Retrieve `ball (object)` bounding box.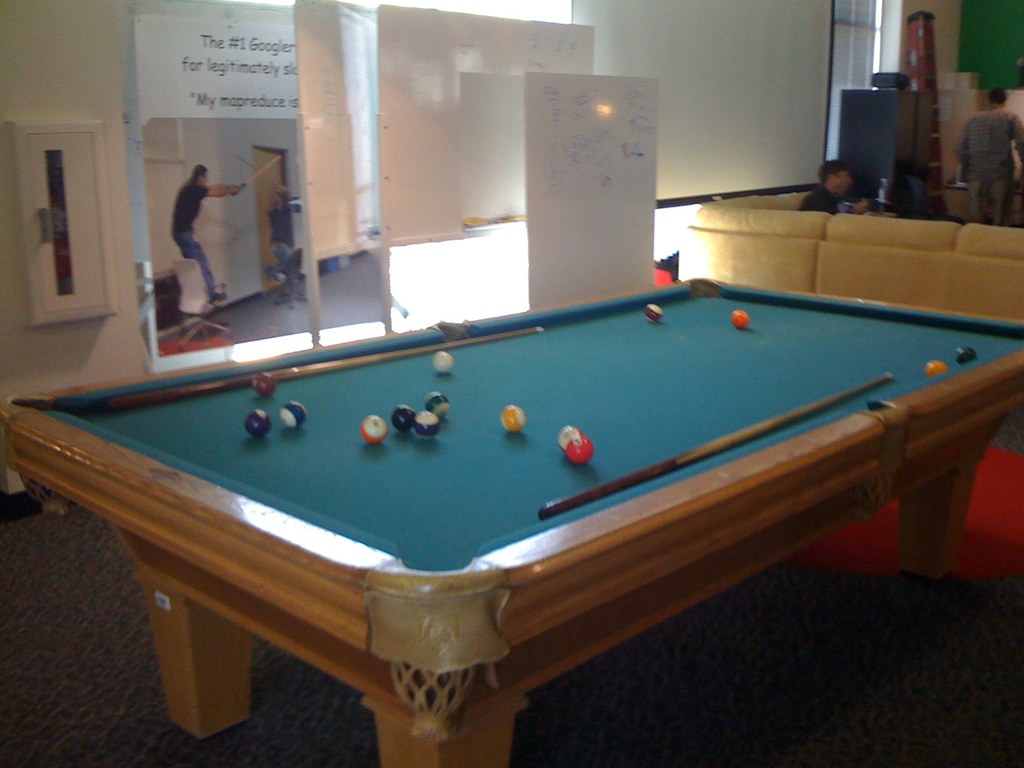
Bounding box: {"left": 558, "top": 430, "right": 574, "bottom": 454}.
